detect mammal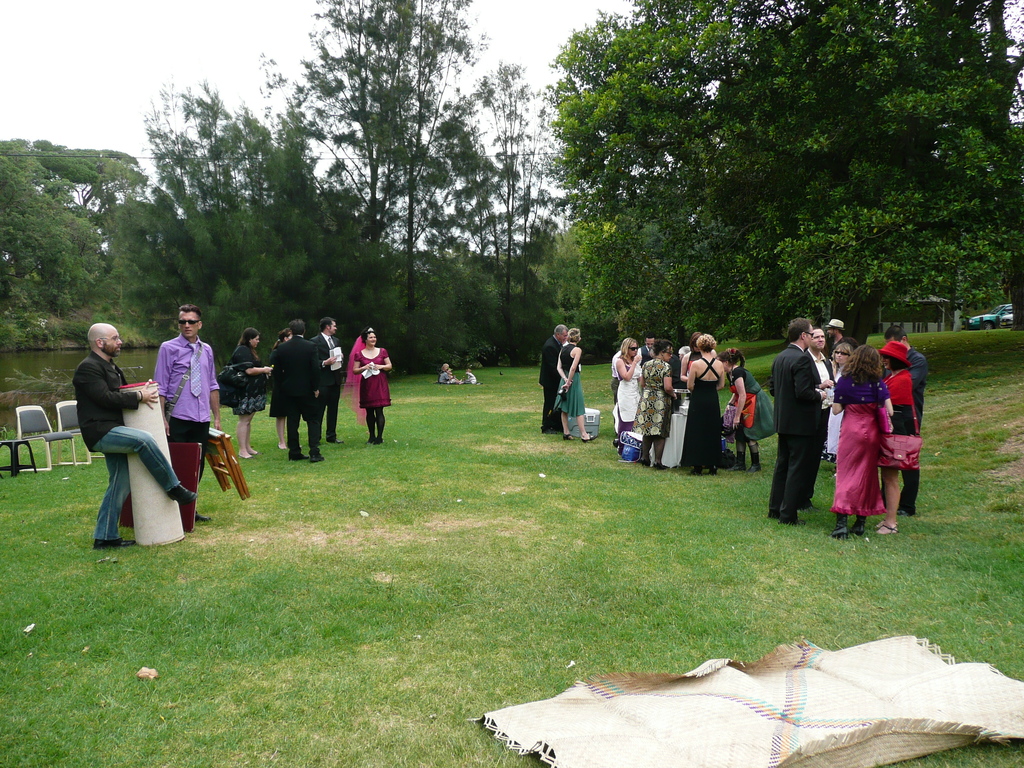
(left=888, top=325, right=925, bottom=513)
